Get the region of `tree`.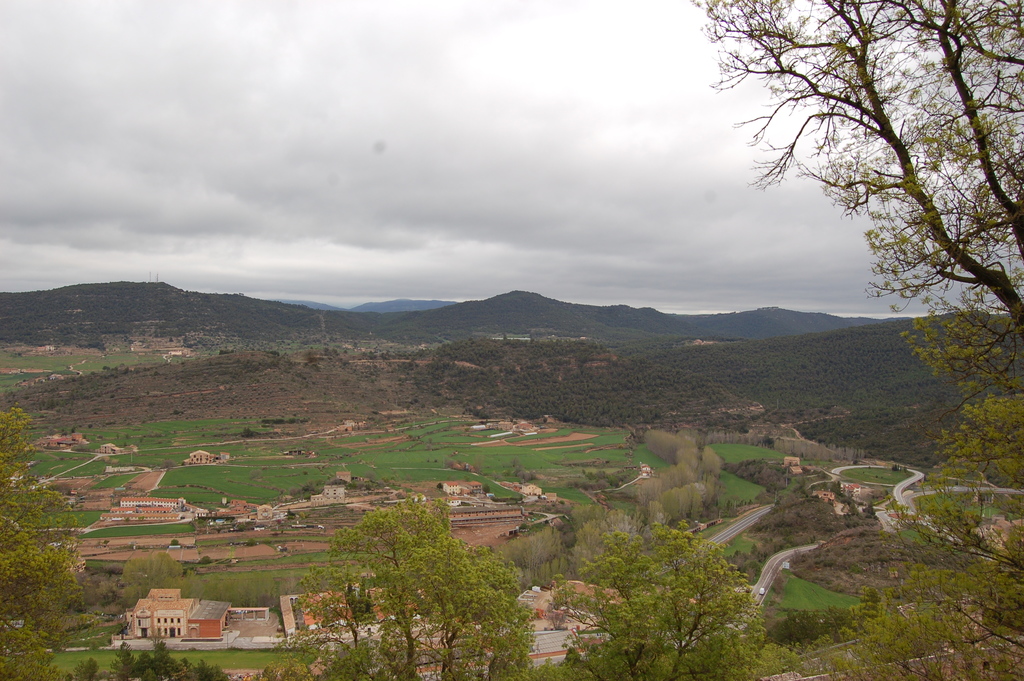
846:500:860:515.
